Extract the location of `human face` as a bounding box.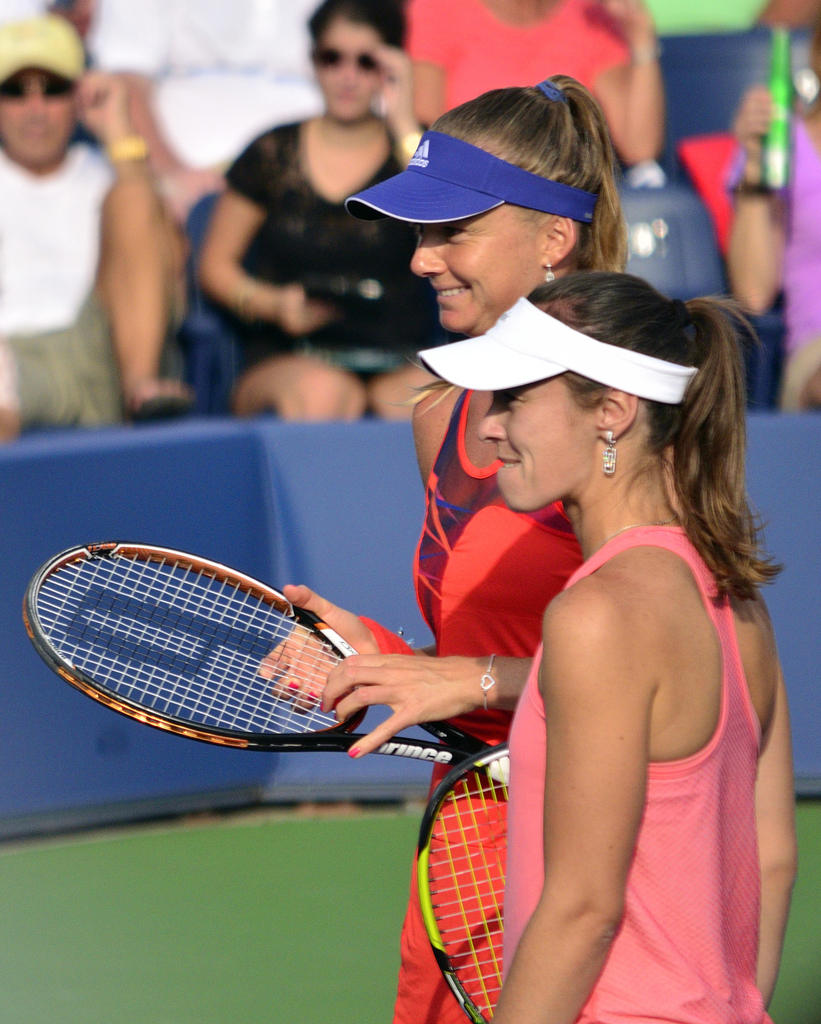
locate(2, 71, 79, 169).
